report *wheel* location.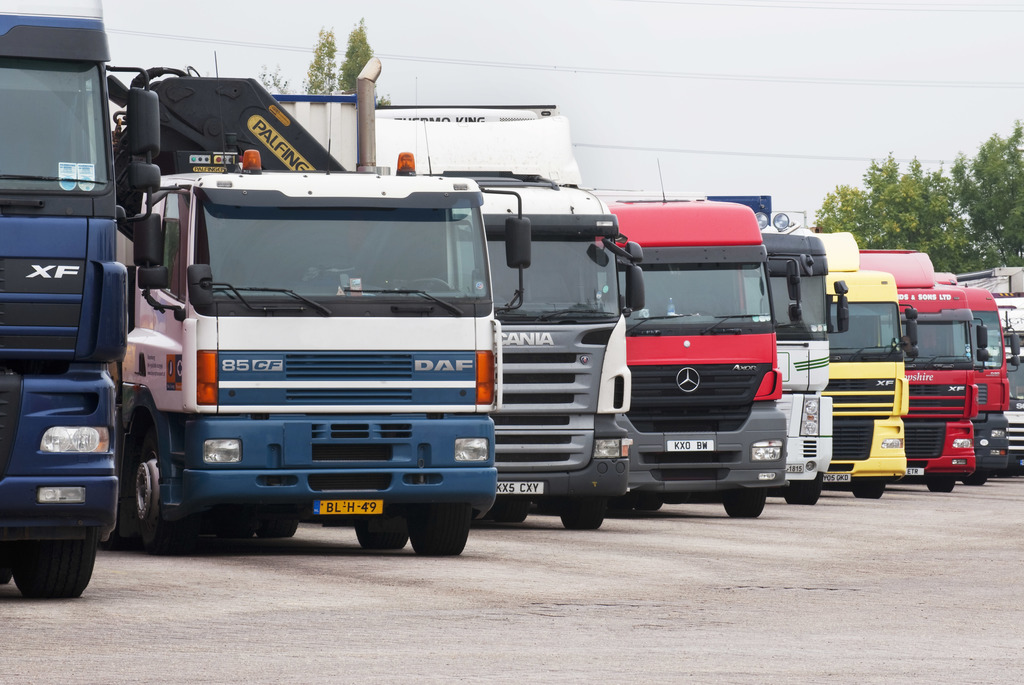
Report: select_region(406, 505, 474, 557).
